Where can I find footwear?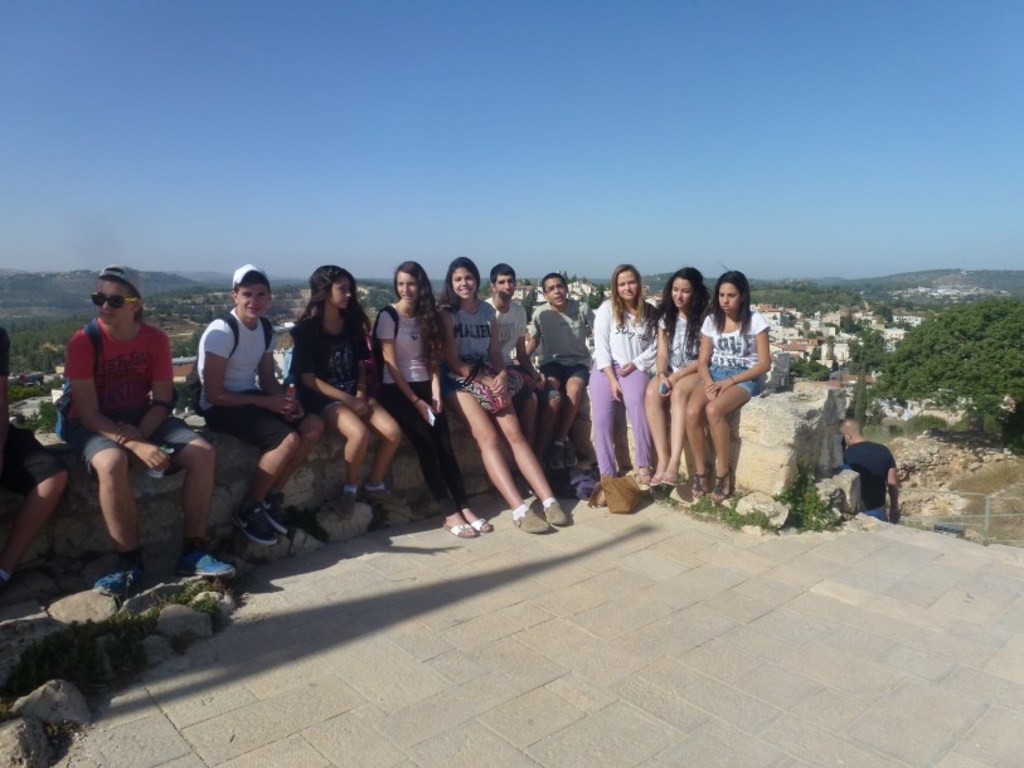
You can find it at bbox=[331, 494, 354, 522].
